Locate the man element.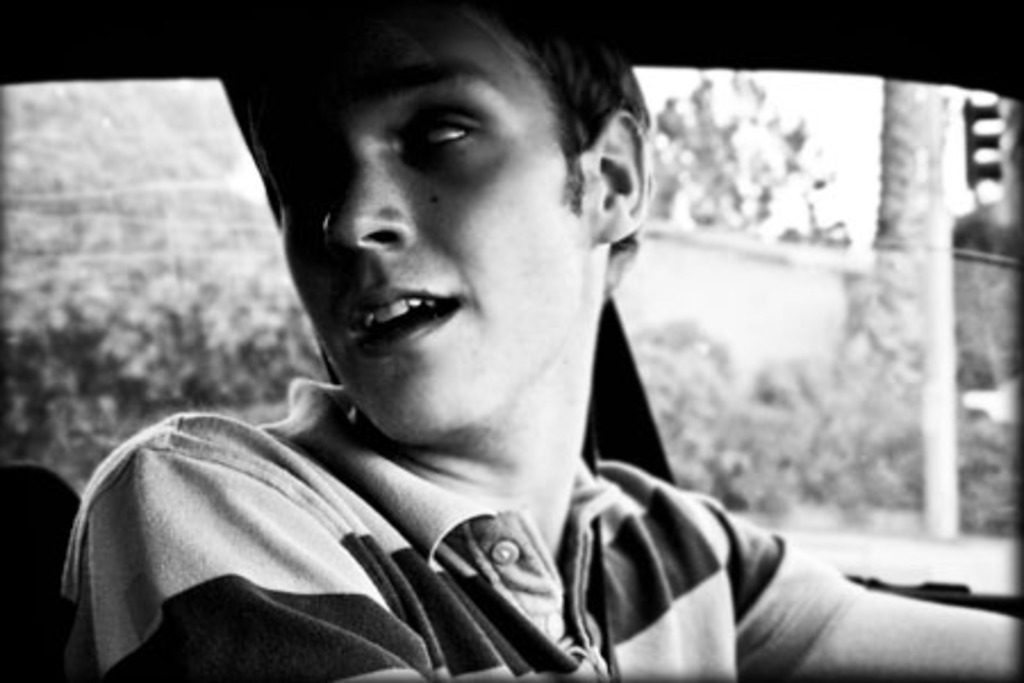
Element bbox: region(52, 30, 865, 674).
